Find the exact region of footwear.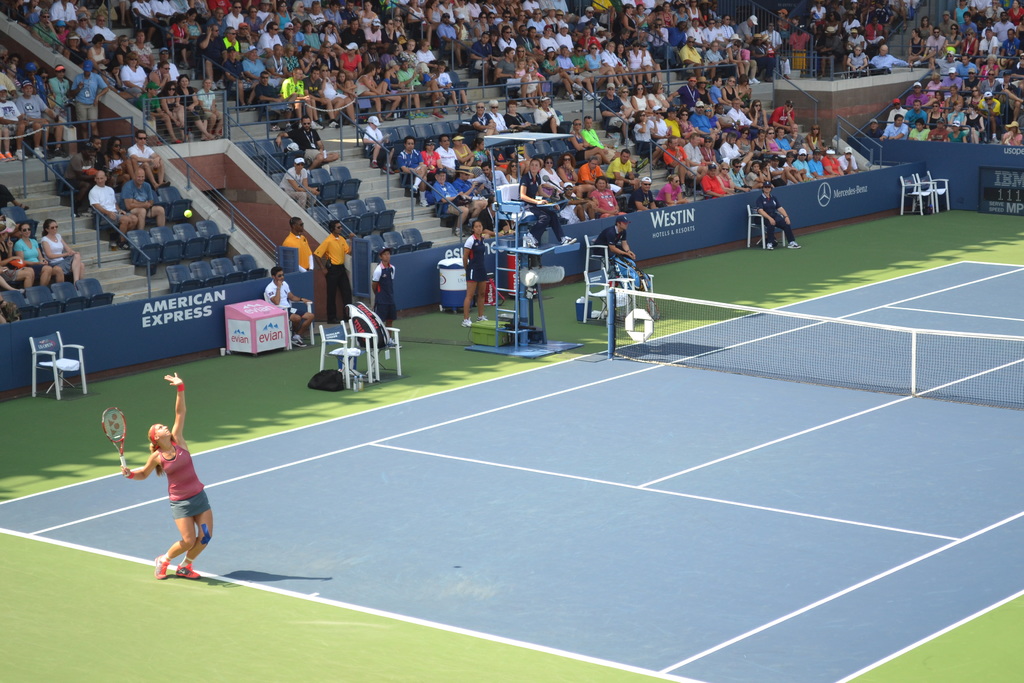
Exact region: Rect(569, 92, 577, 101).
